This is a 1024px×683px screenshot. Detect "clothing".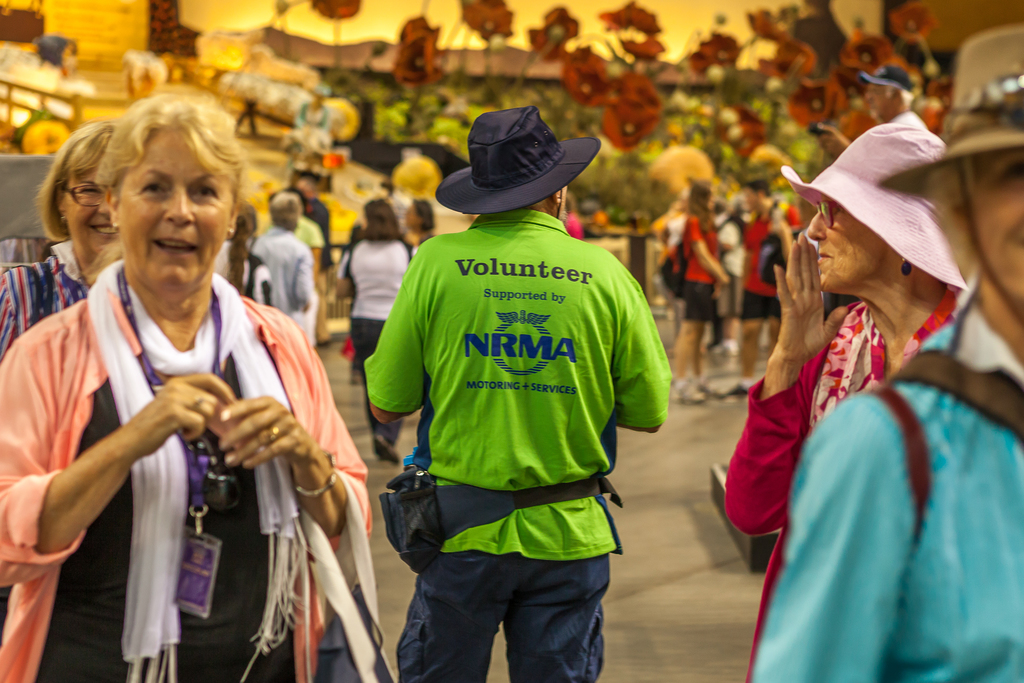
(x1=1, y1=236, x2=93, y2=358).
